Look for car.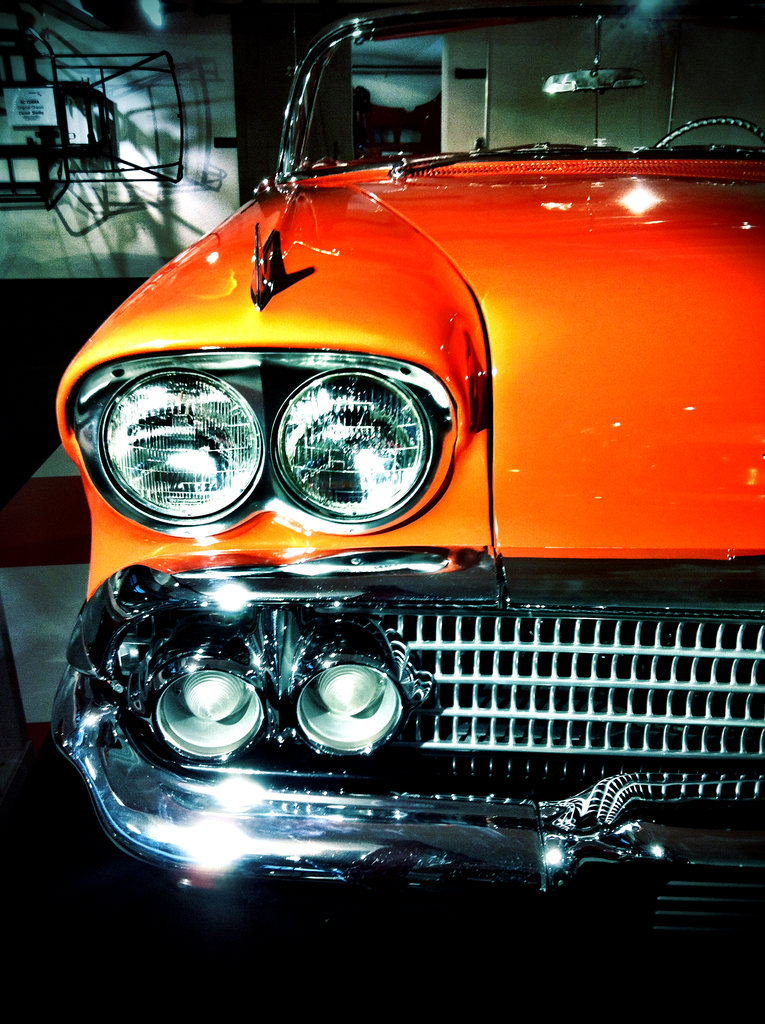
Found: 44, 49, 742, 930.
